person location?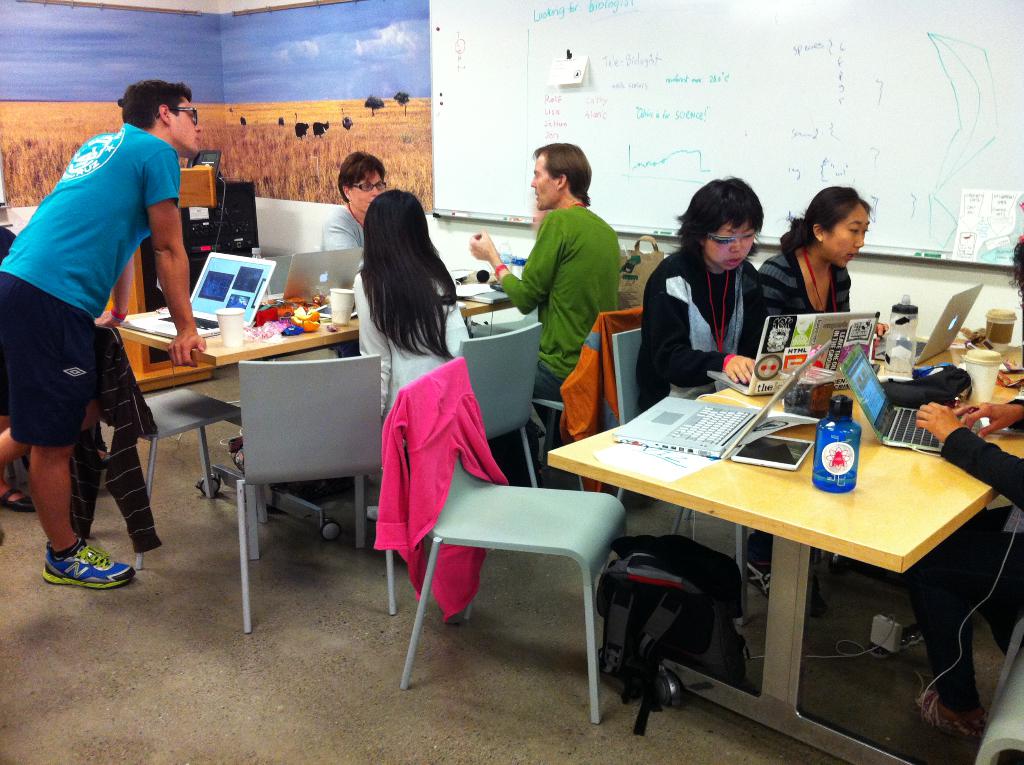
locate(759, 181, 872, 339)
